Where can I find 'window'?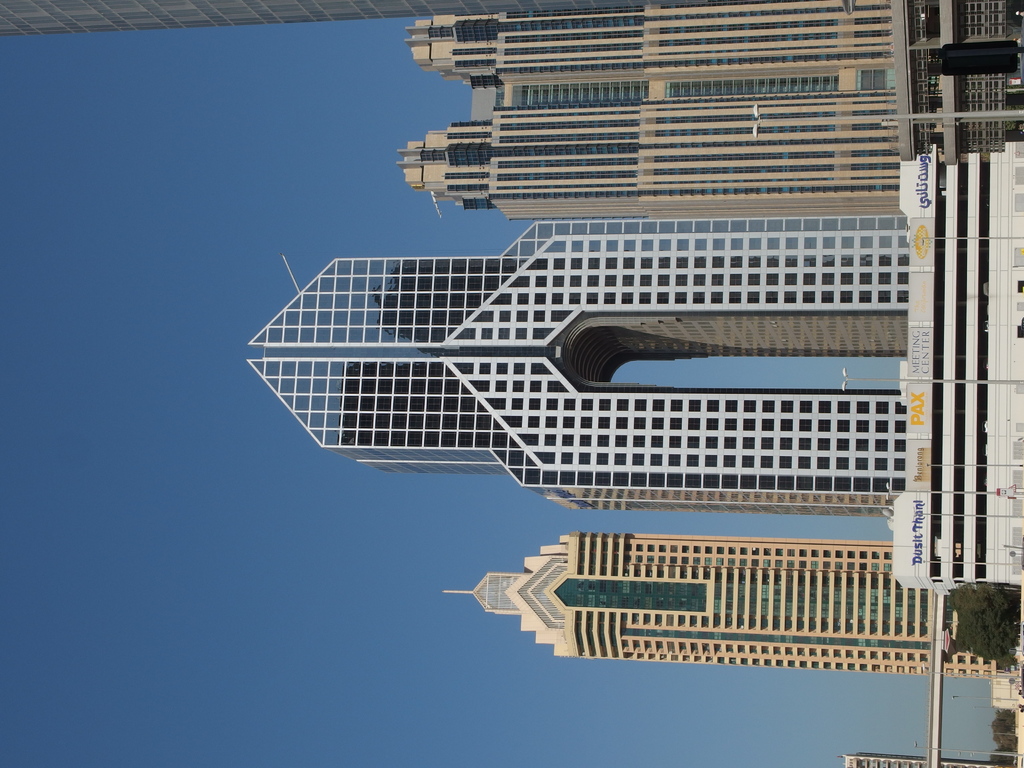
You can find it at <bbox>836, 399, 851, 415</bbox>.
